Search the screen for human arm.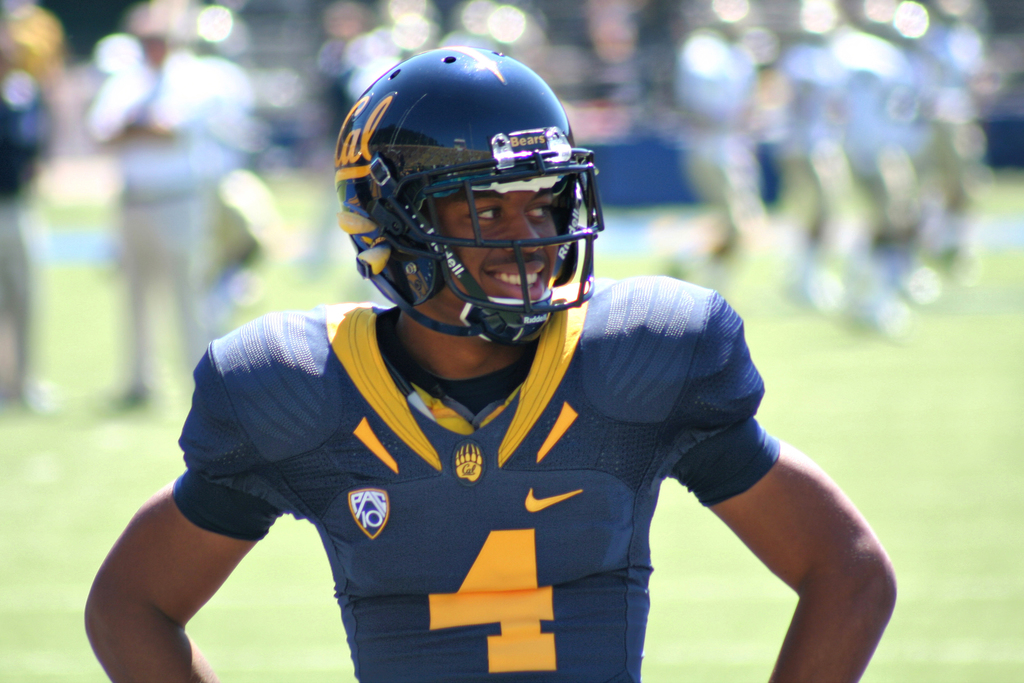
Found at x1=707 y1=432 x2=898 y2=654.
